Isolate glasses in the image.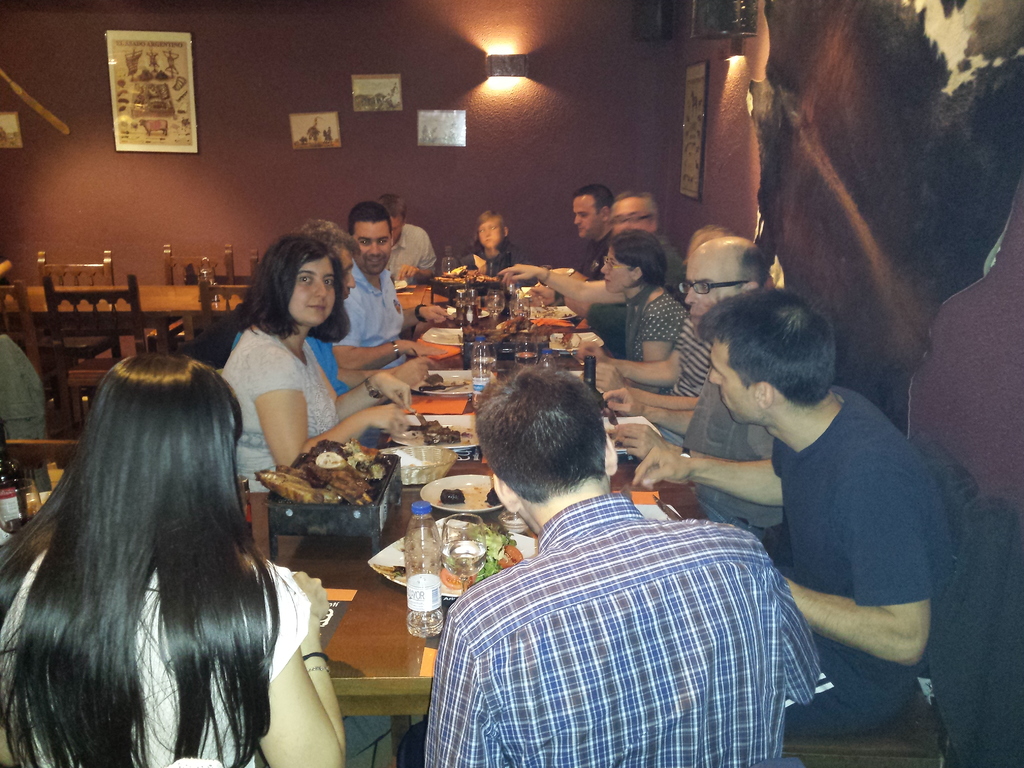
Isolated region: pyautogui.locateOnScreen(600, 259, 634, 271).
